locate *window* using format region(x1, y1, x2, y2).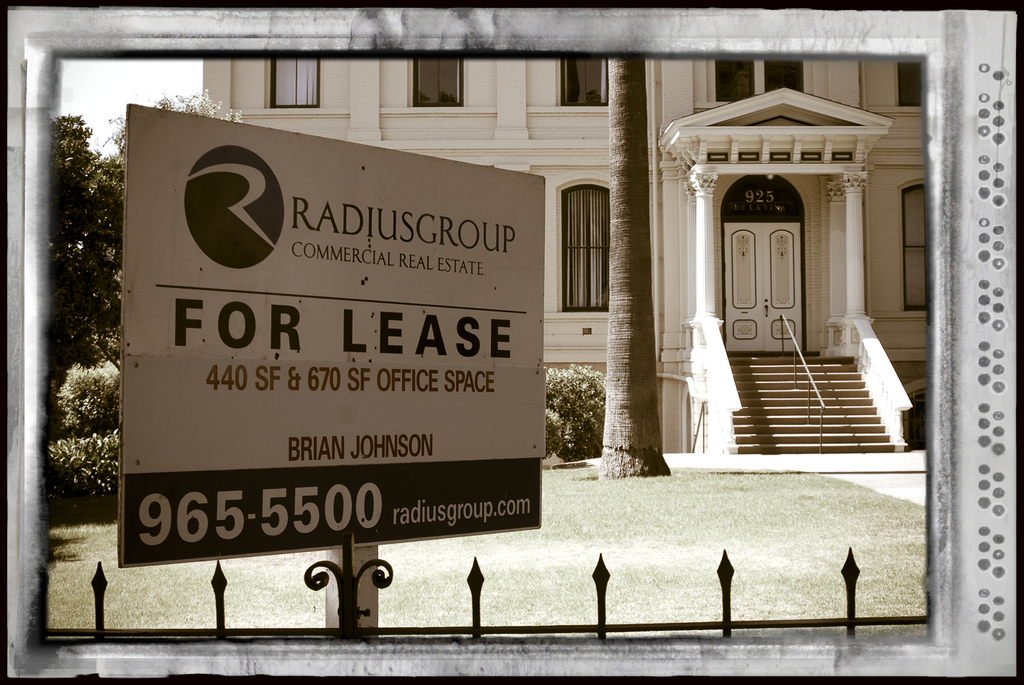
region(265, 53, 323, 108).
